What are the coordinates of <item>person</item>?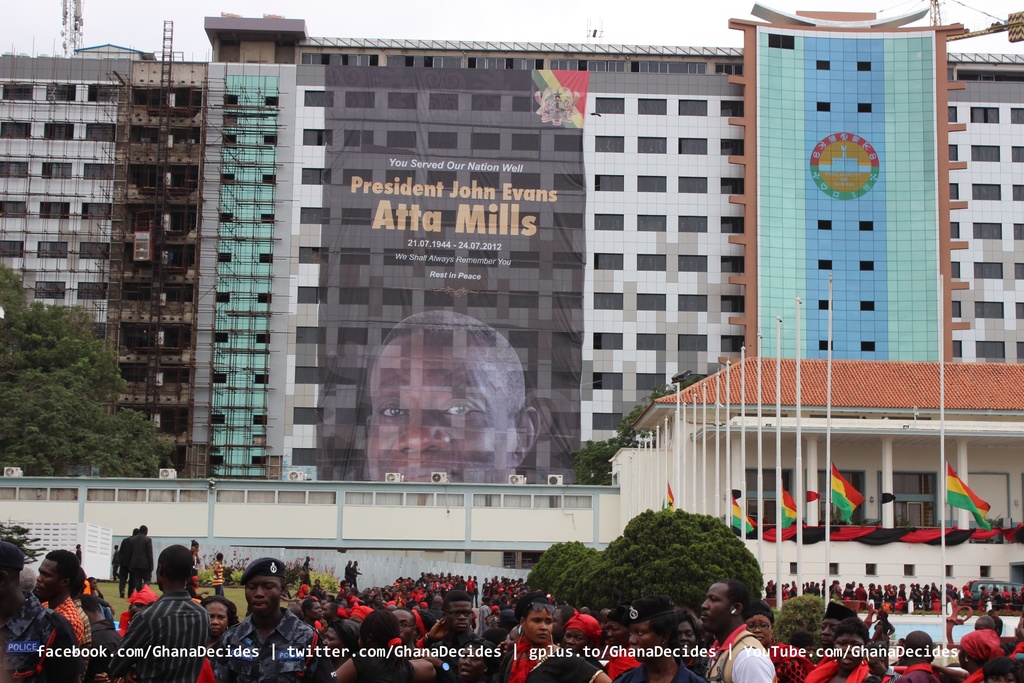
rect(879, 585, 890, 609).
